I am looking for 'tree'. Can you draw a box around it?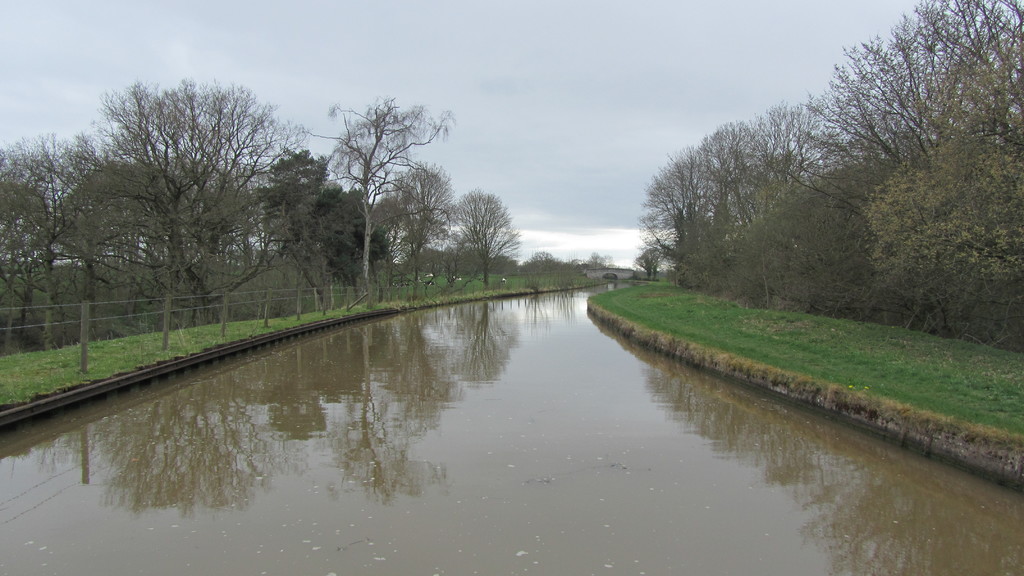
Sure, the bounding box is bbox(872, 130, 1023, 344).
